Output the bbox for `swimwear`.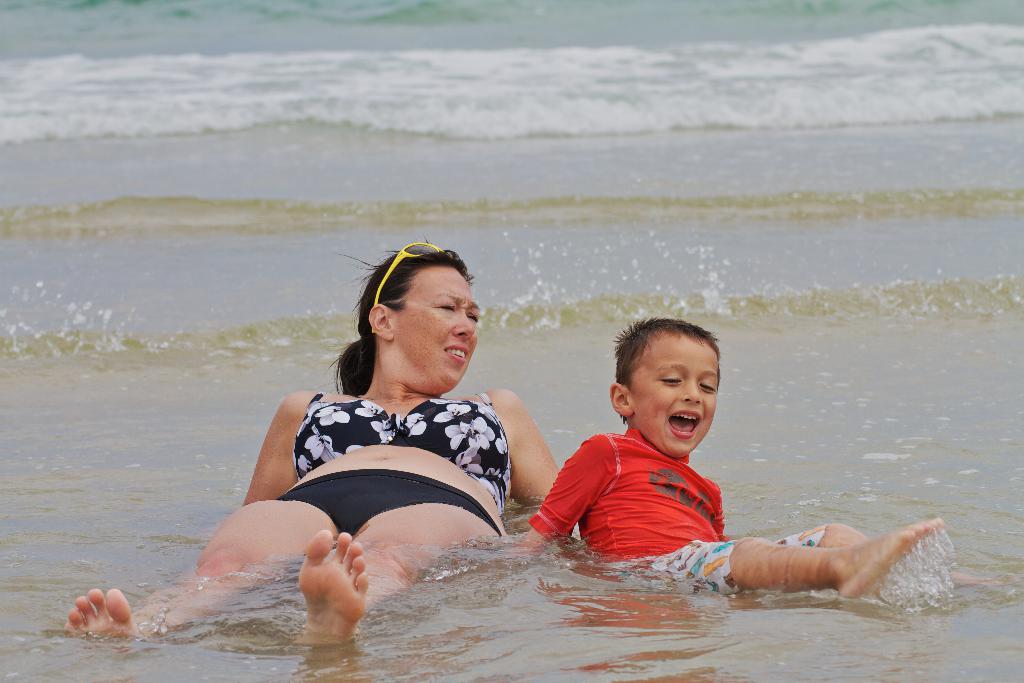
[291, 386, 514, 504].
